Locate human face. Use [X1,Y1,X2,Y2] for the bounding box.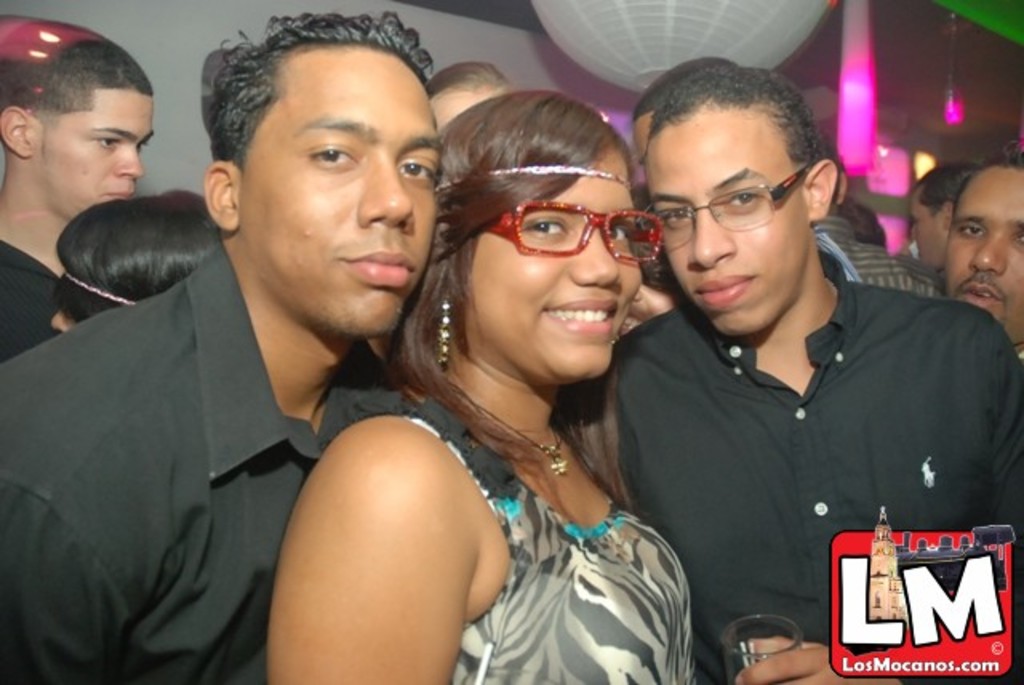
[242,59,443,333].
